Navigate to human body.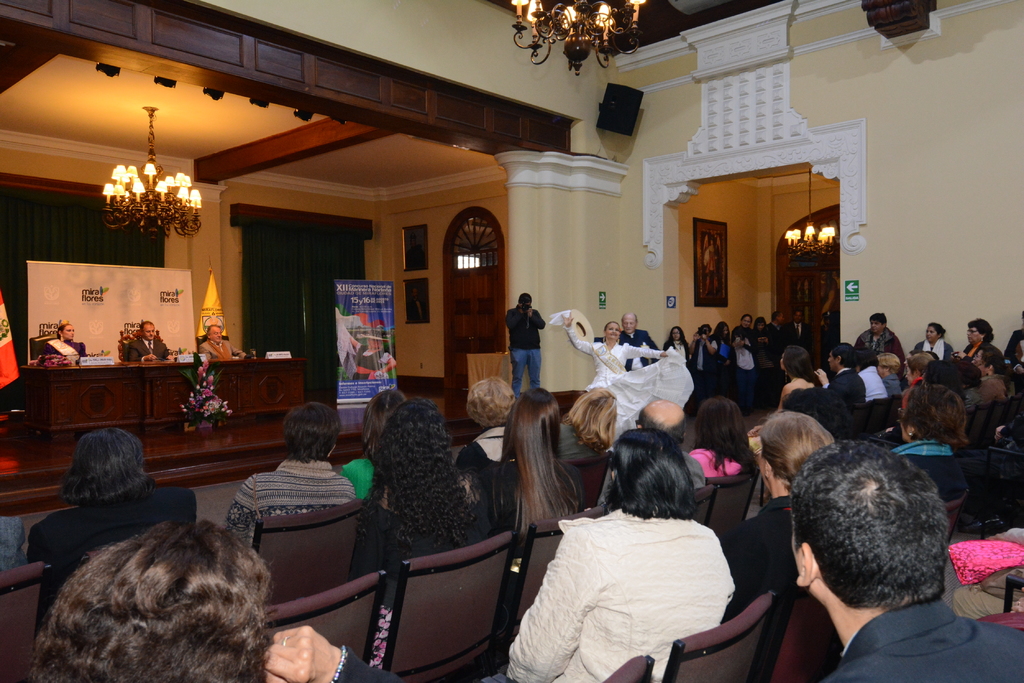
Navigation target: [42,335,85,358].
